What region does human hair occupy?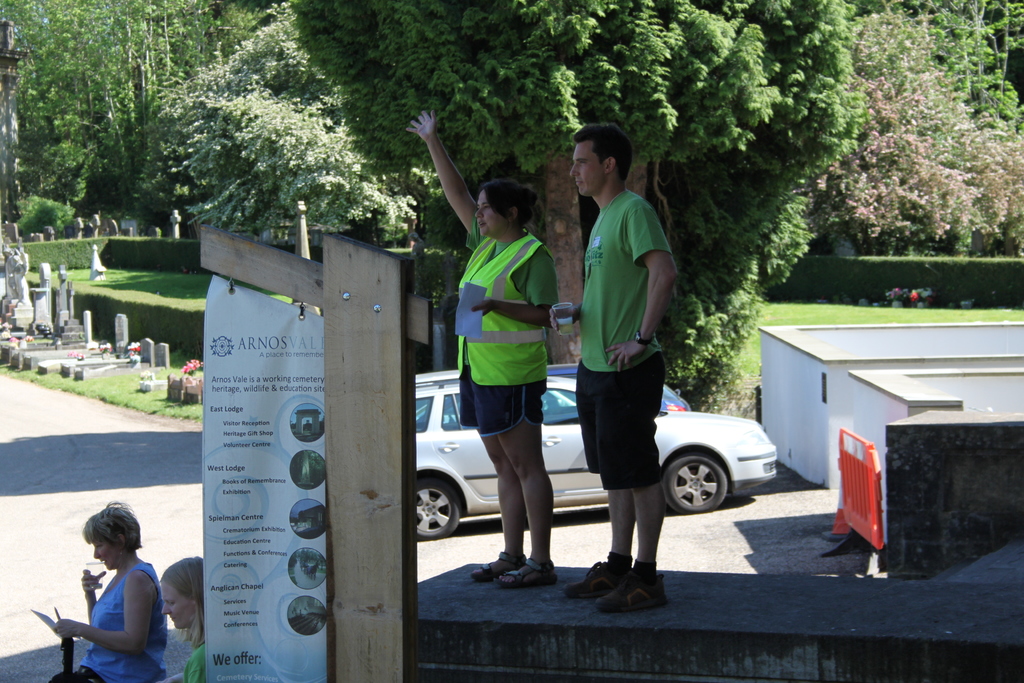
box=[571, 125, 641, 186].
